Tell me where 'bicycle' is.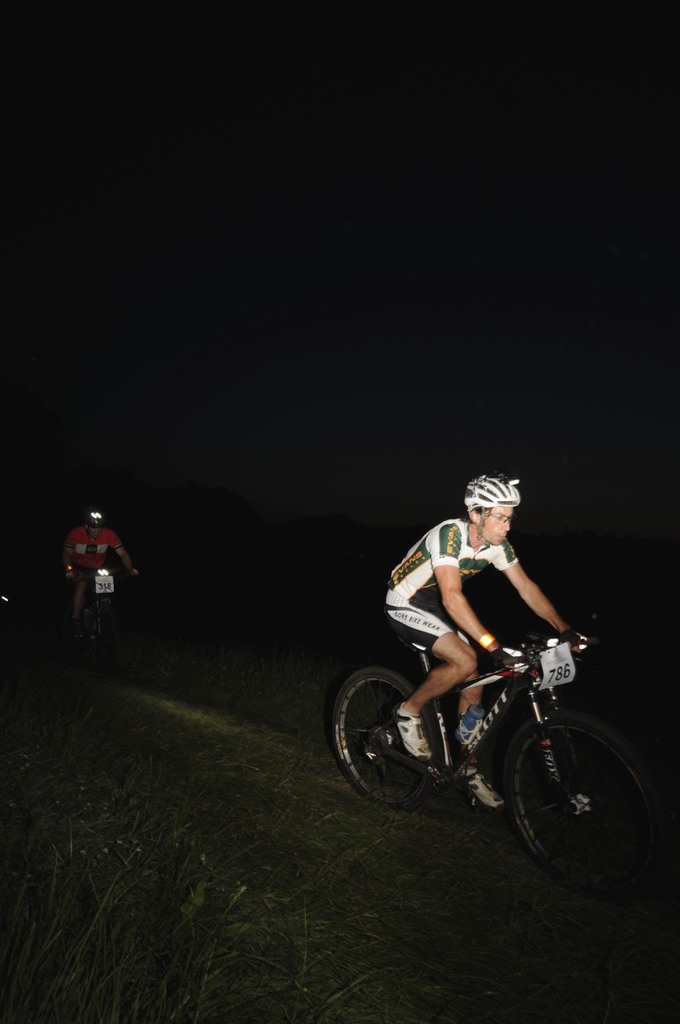
'bicycle' is at box(325, 616, 655, 882).
